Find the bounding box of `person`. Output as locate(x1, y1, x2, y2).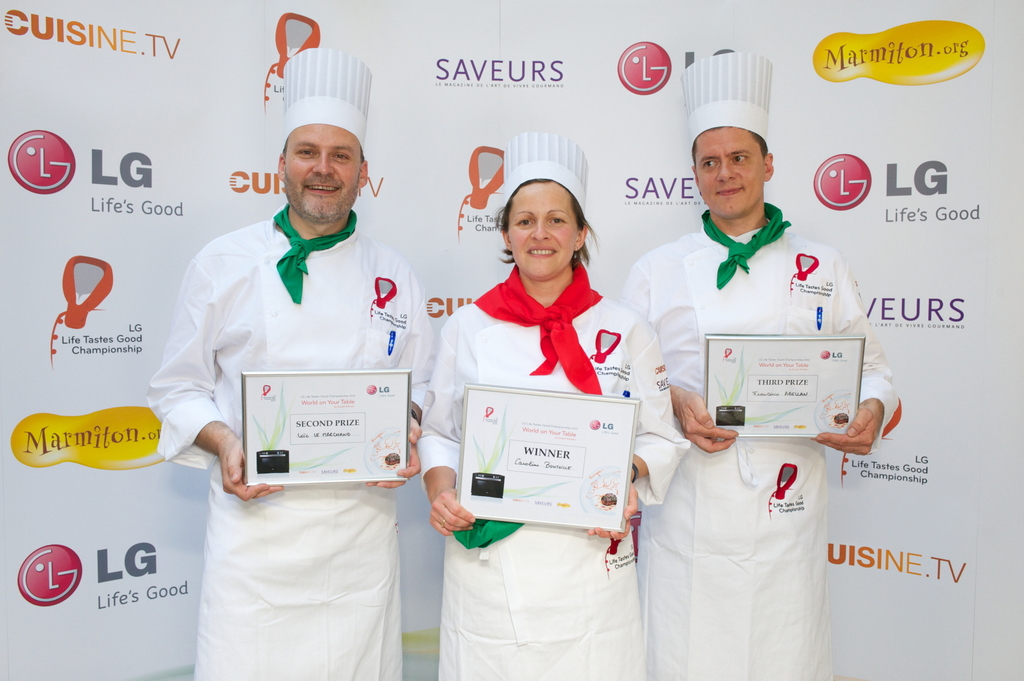
locate(418, 133, 695, 680).
